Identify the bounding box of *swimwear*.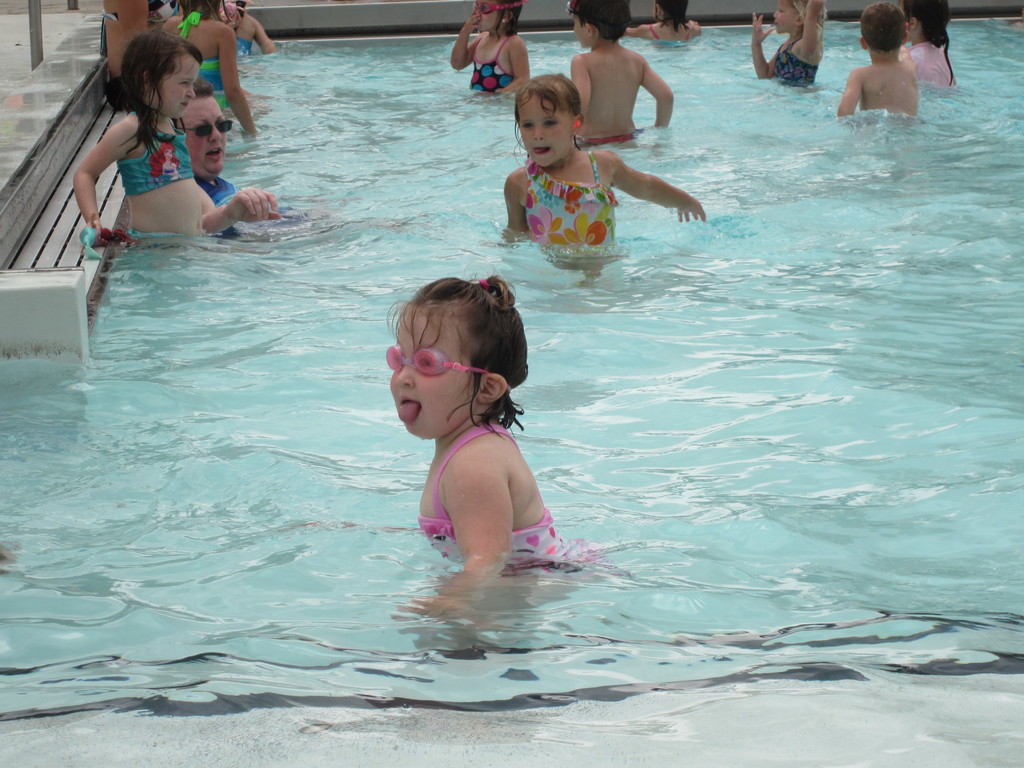
l=898, t=40, r=961, b=99.
